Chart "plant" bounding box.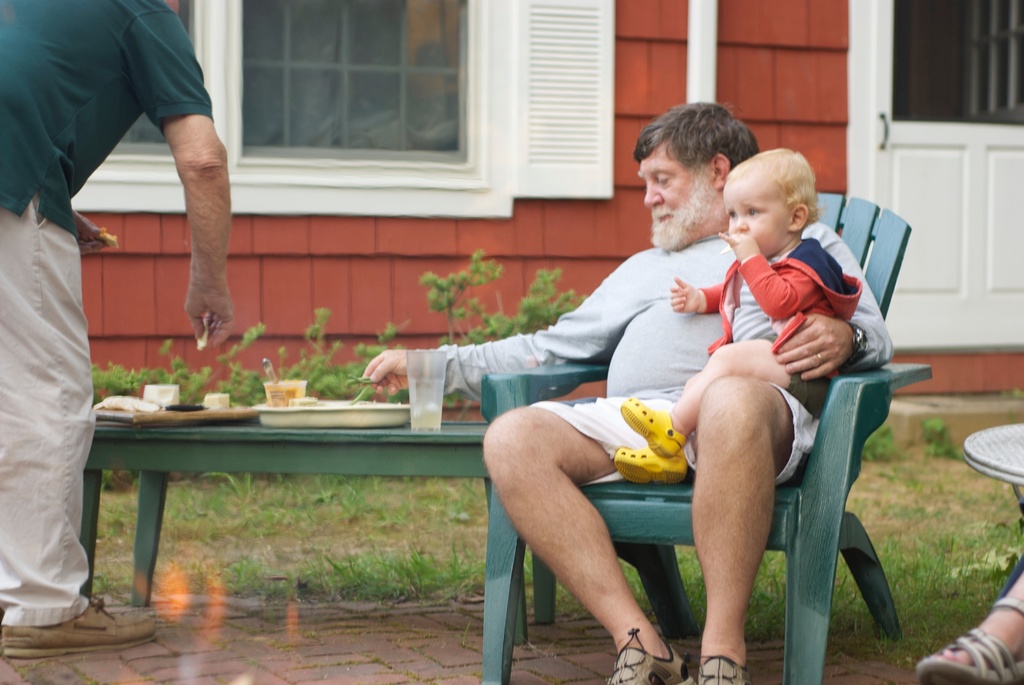
Charted: <box>218,468,279,531</box>.
